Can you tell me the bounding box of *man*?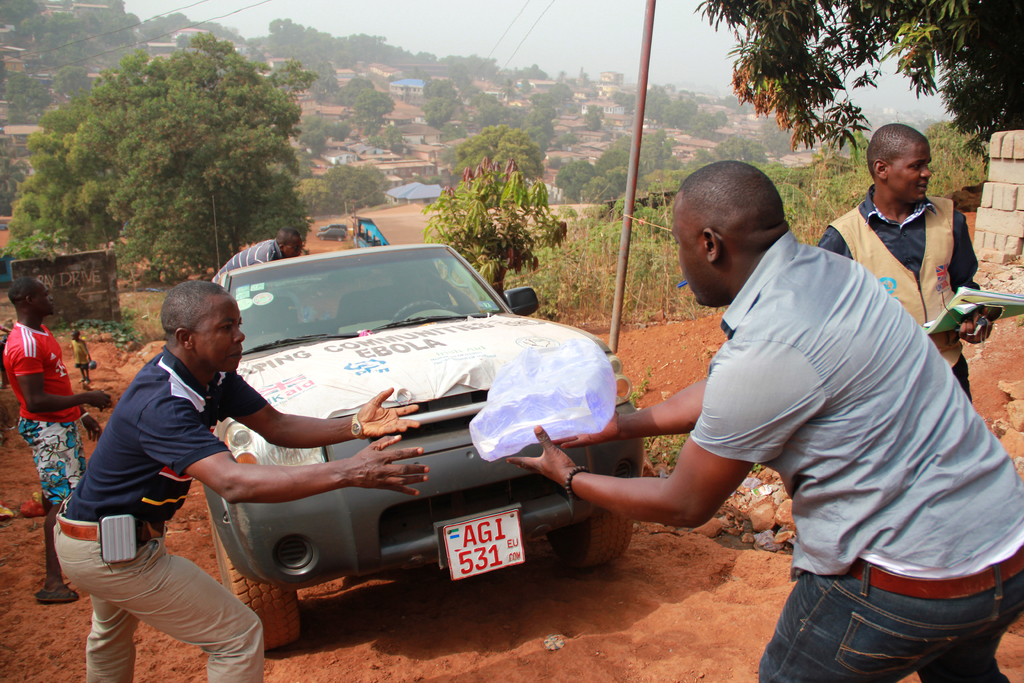
(x1=525, y1=157, x2=1023, y2=682).
